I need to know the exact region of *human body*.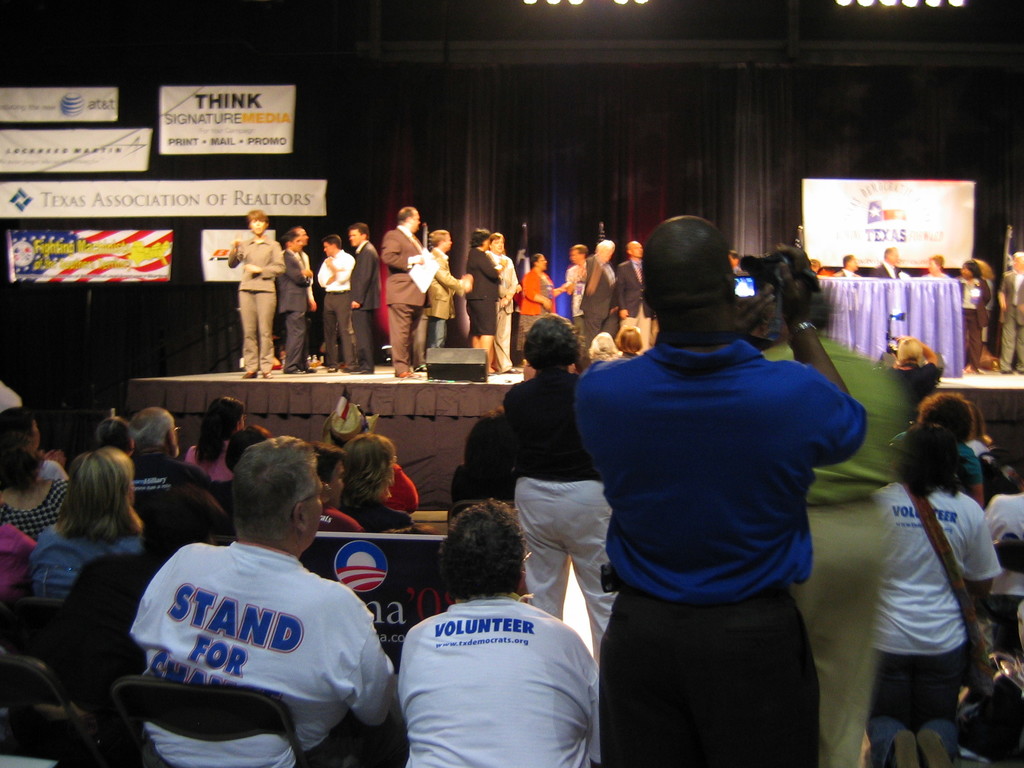
Region: <box>890,427,984,516</box>.
